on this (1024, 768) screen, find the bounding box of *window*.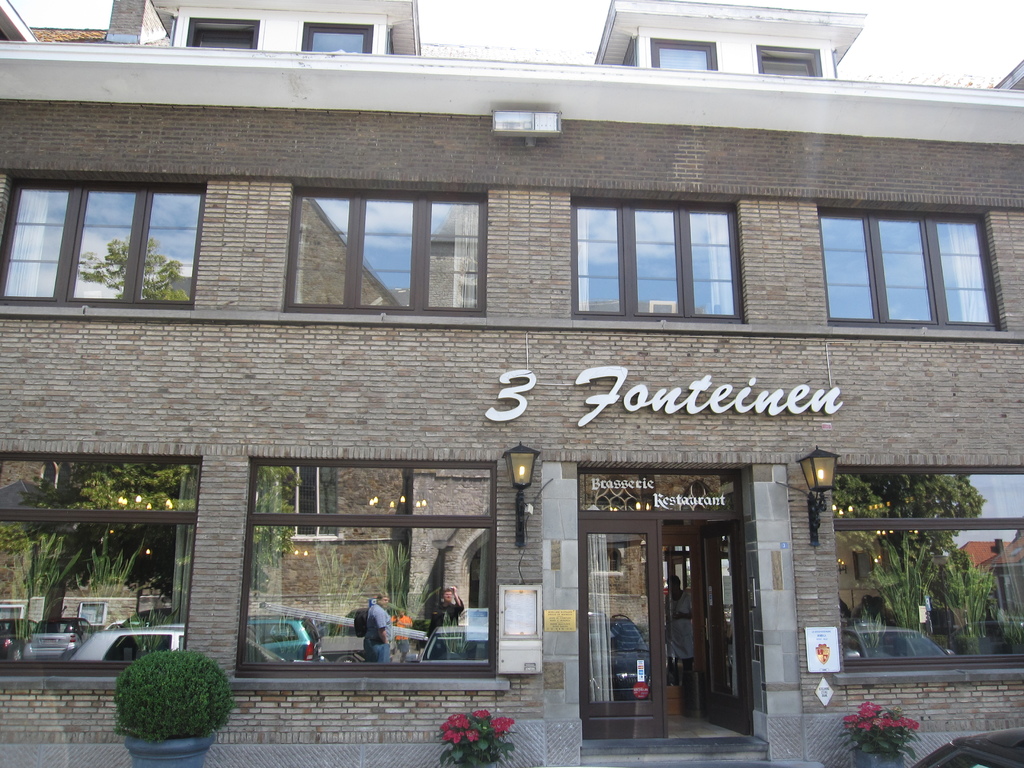
Bounding box: <bbox>652, 43, 715, 74</bbox>.
